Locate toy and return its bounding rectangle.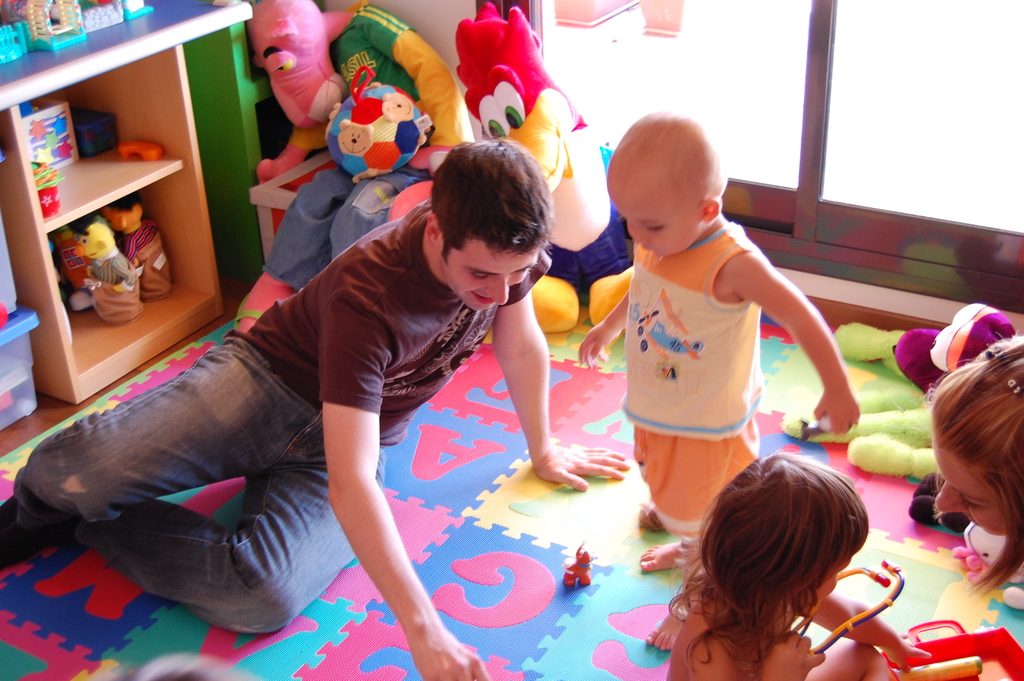
[left=451, top=6, right=588, bottom=215].
